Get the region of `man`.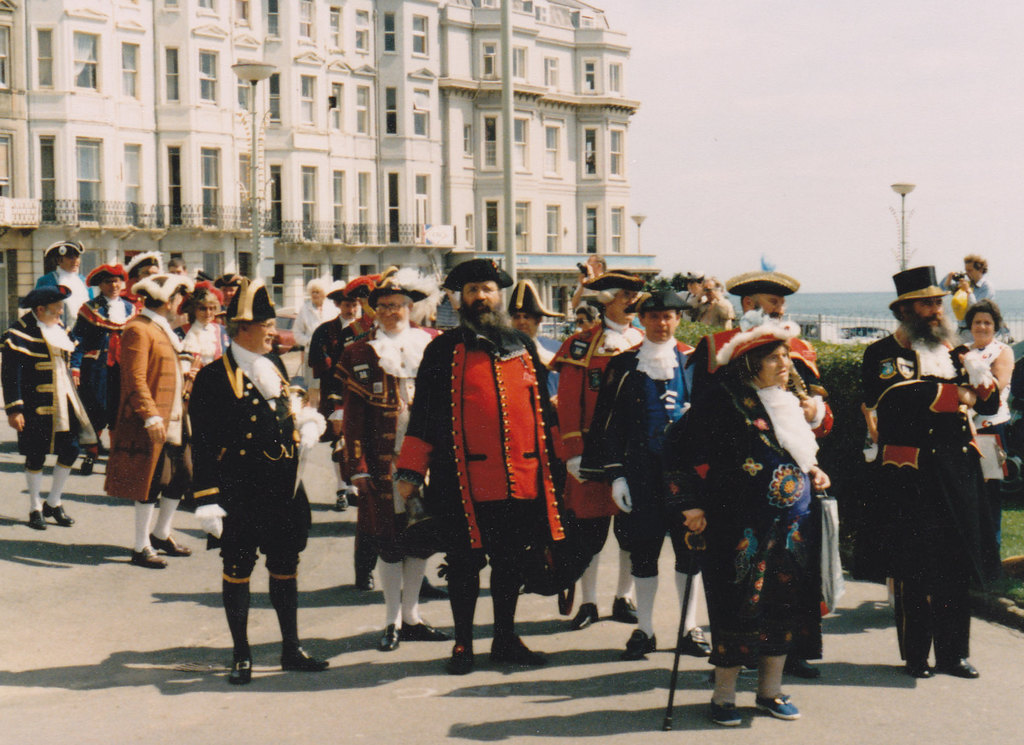
(0,276,80,527).
